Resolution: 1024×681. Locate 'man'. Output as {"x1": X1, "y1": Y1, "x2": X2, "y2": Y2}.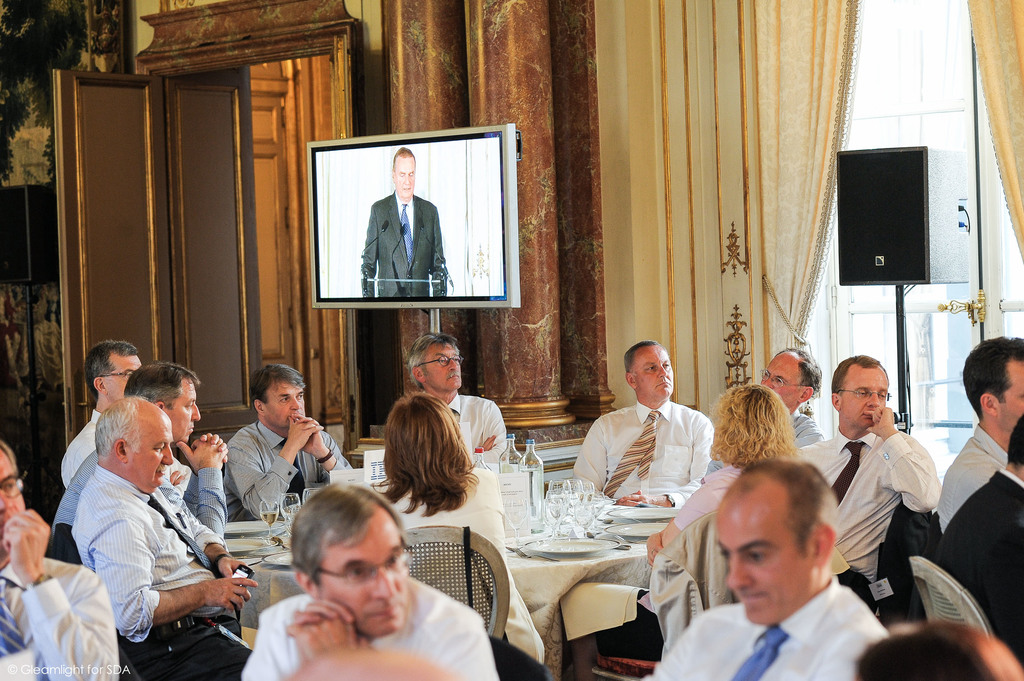
{"x1": 936, "y1": 335, "x2": 1023, "y2": 524}.
